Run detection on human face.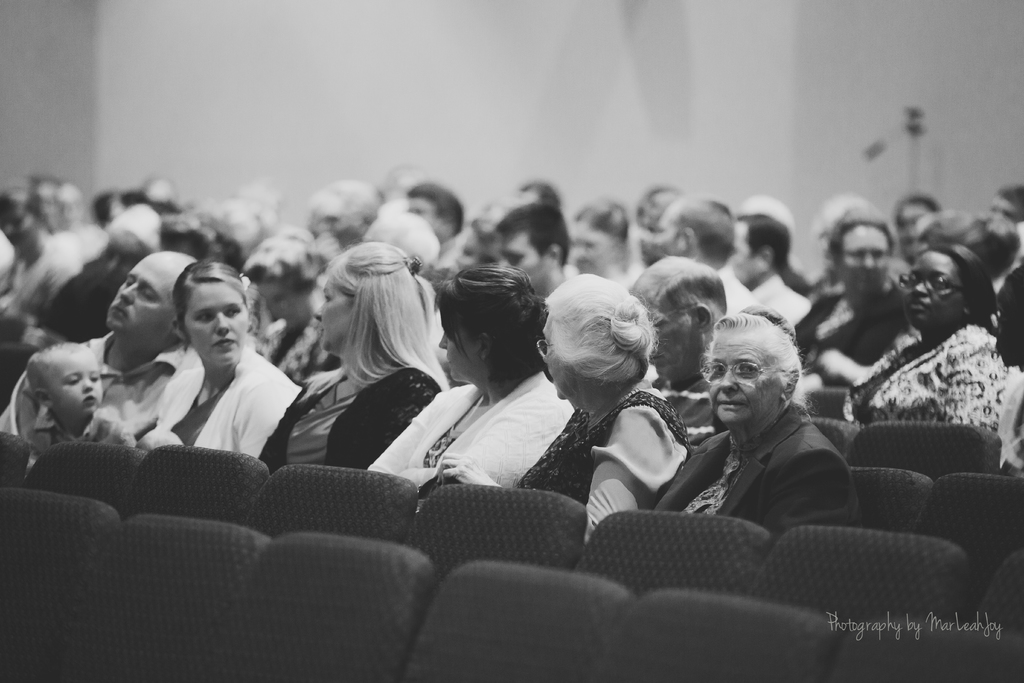
Result: detection(47, 350, 100, 418).
